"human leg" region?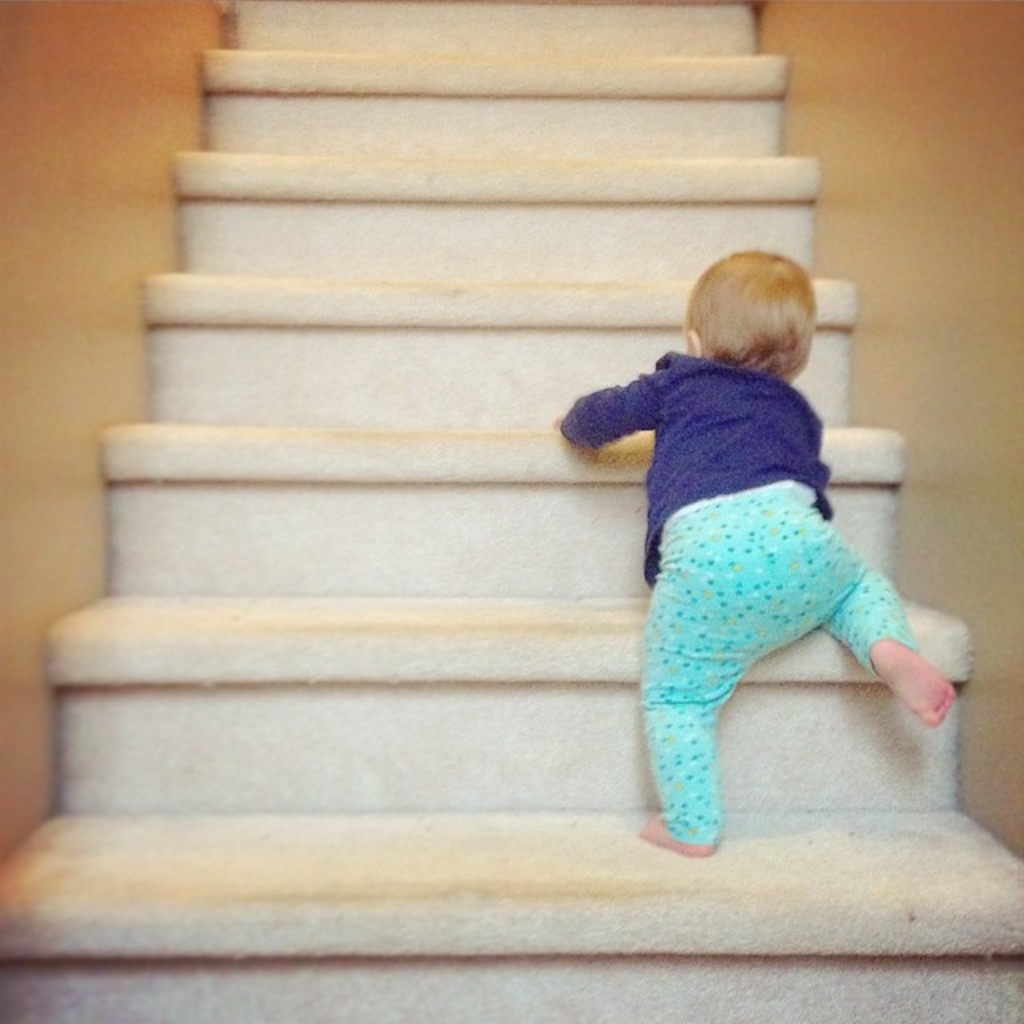
Rect(750, 486, 957, 730)
